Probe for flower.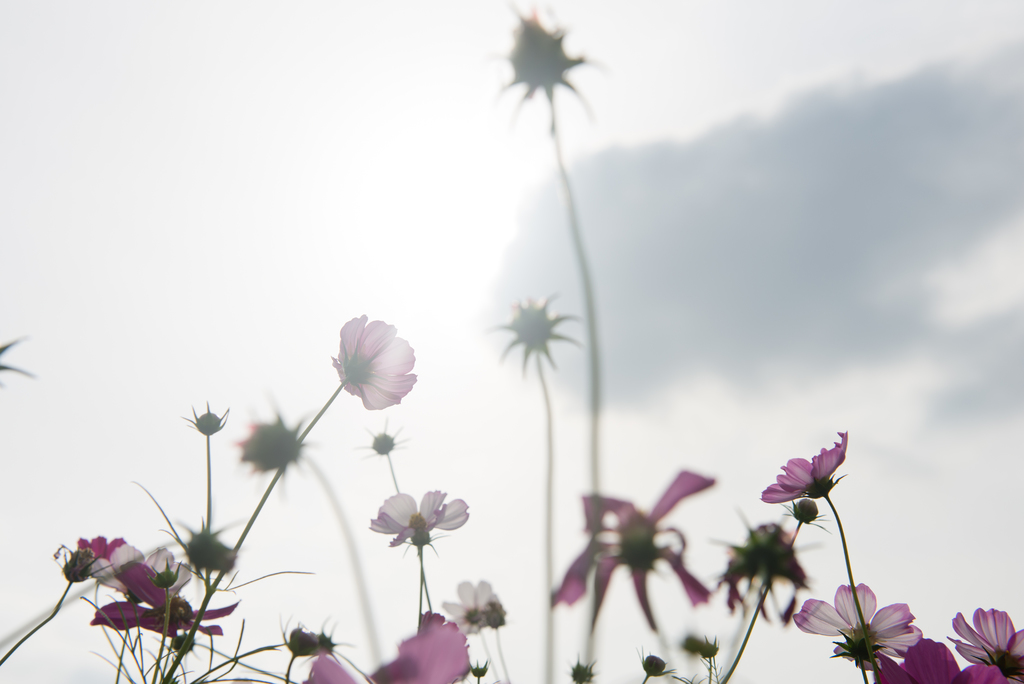
Probe result: <bbox>554, 468, 709, 636</bbox>.
